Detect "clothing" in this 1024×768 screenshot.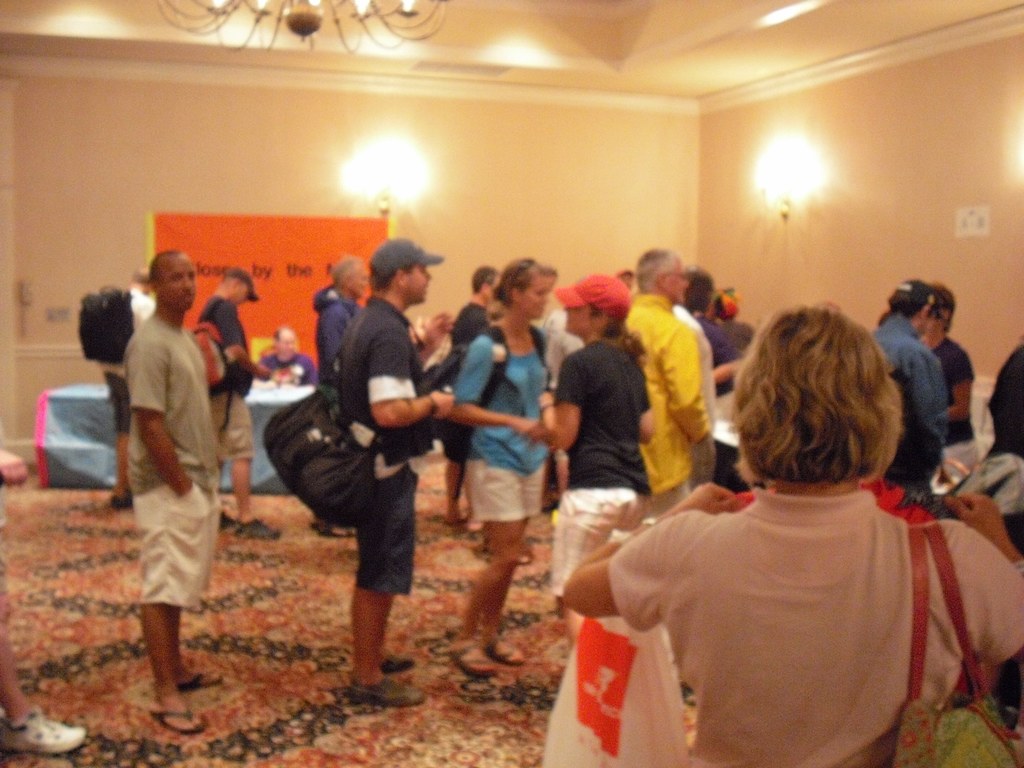
Detection: bbox=(671, 300, 706, 328).
